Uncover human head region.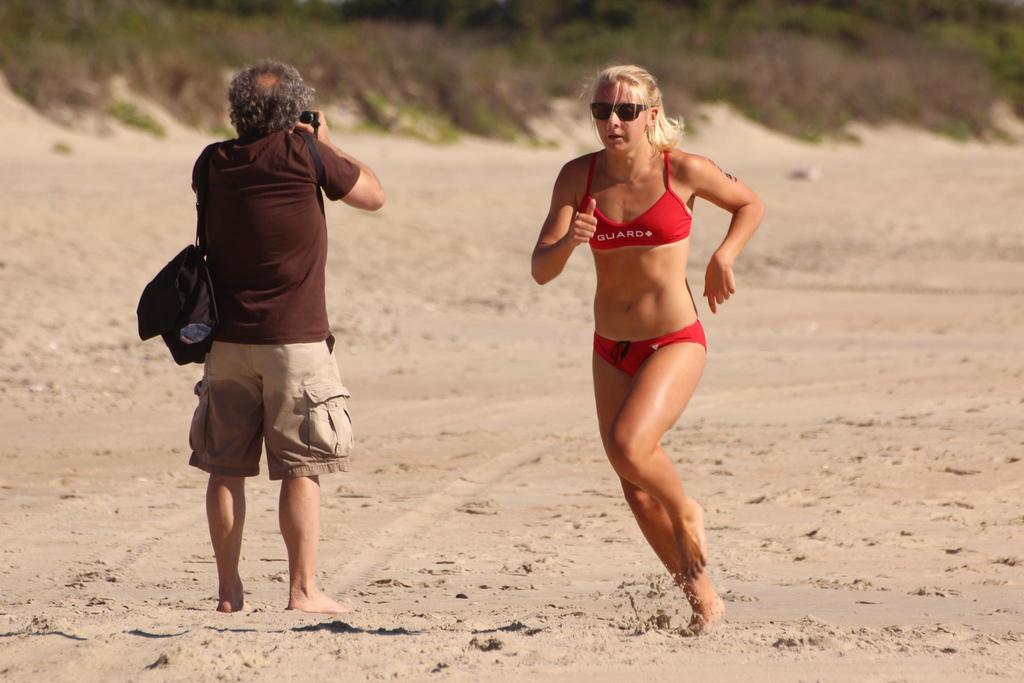
Uncovered: (x1=222, y1=62, x2=323, y2=139).
